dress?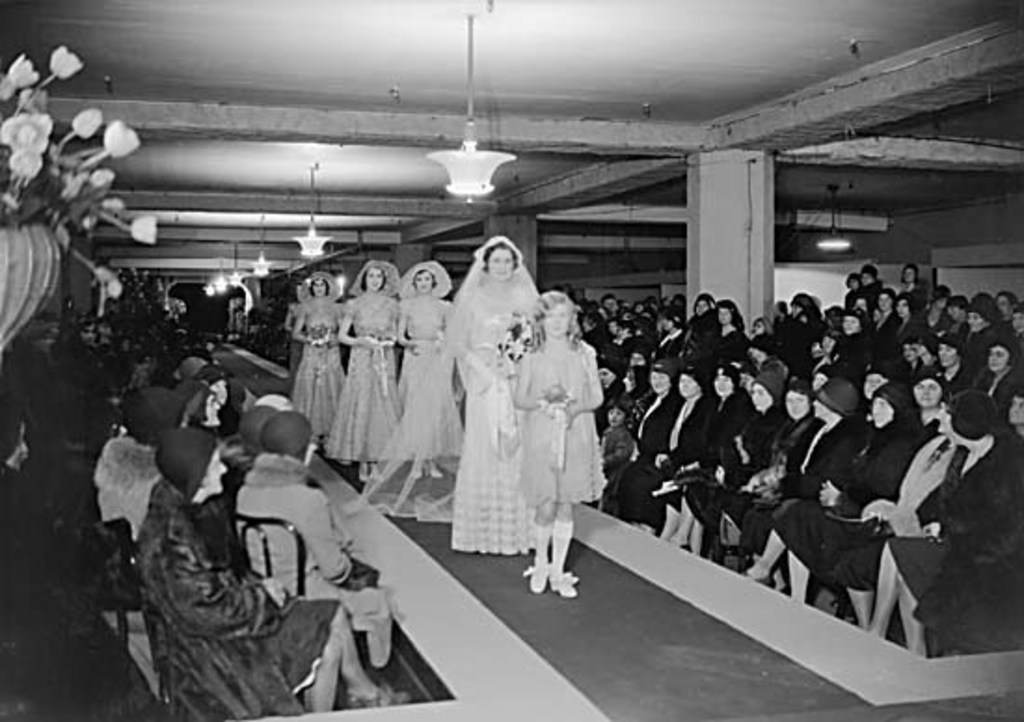
[134, 482, 343, 720]
